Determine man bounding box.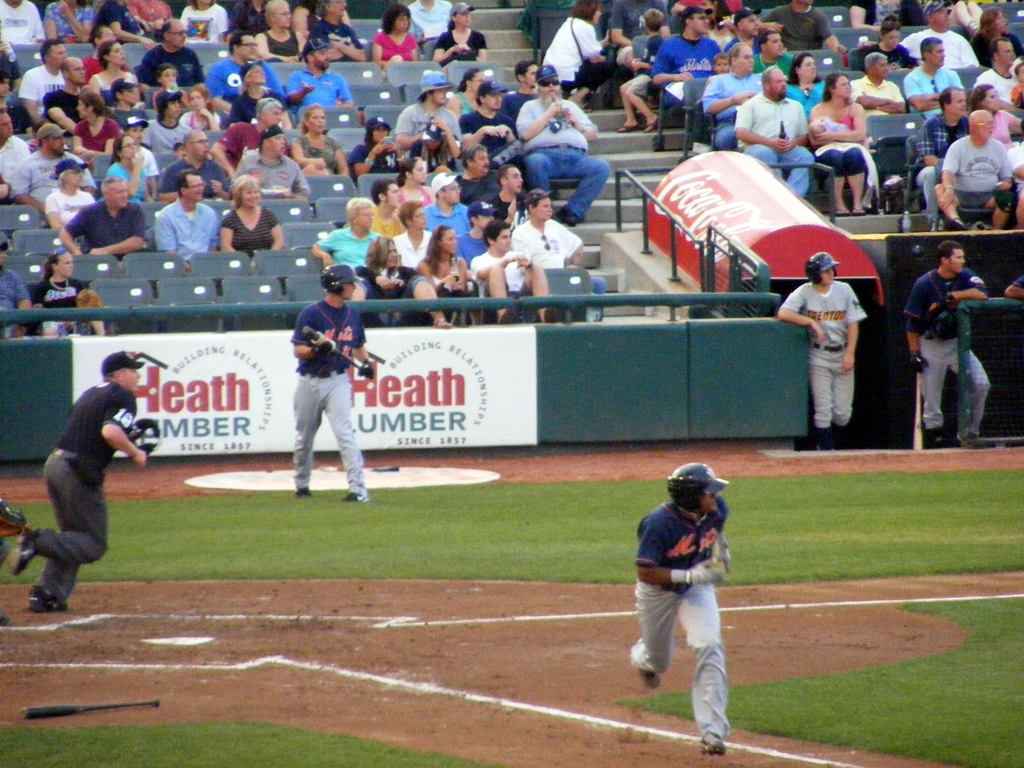
Determined: box(292, 267, 376, 501).
